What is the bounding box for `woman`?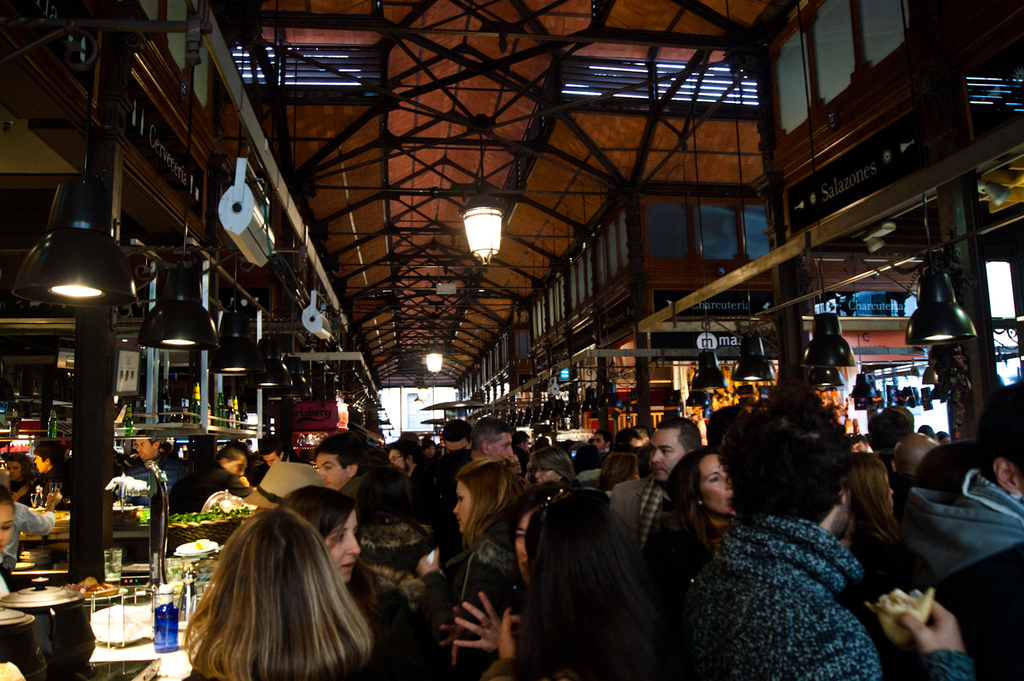
x1=838, y1=451, x2=955, y2=616.
